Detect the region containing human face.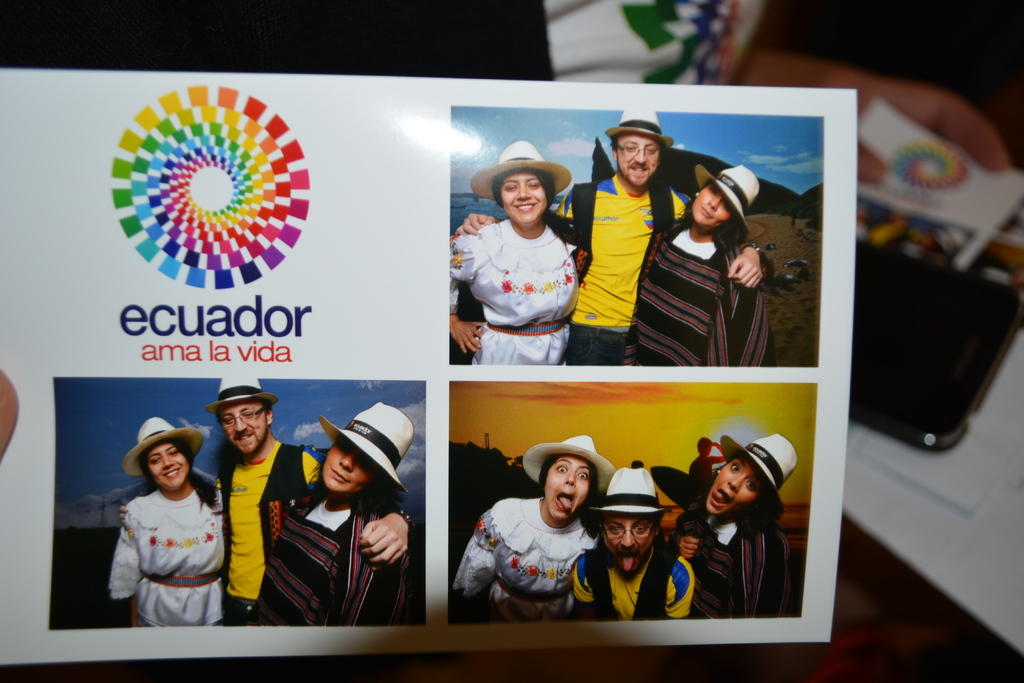
left=498, top=172, right=545, bottom=223.
